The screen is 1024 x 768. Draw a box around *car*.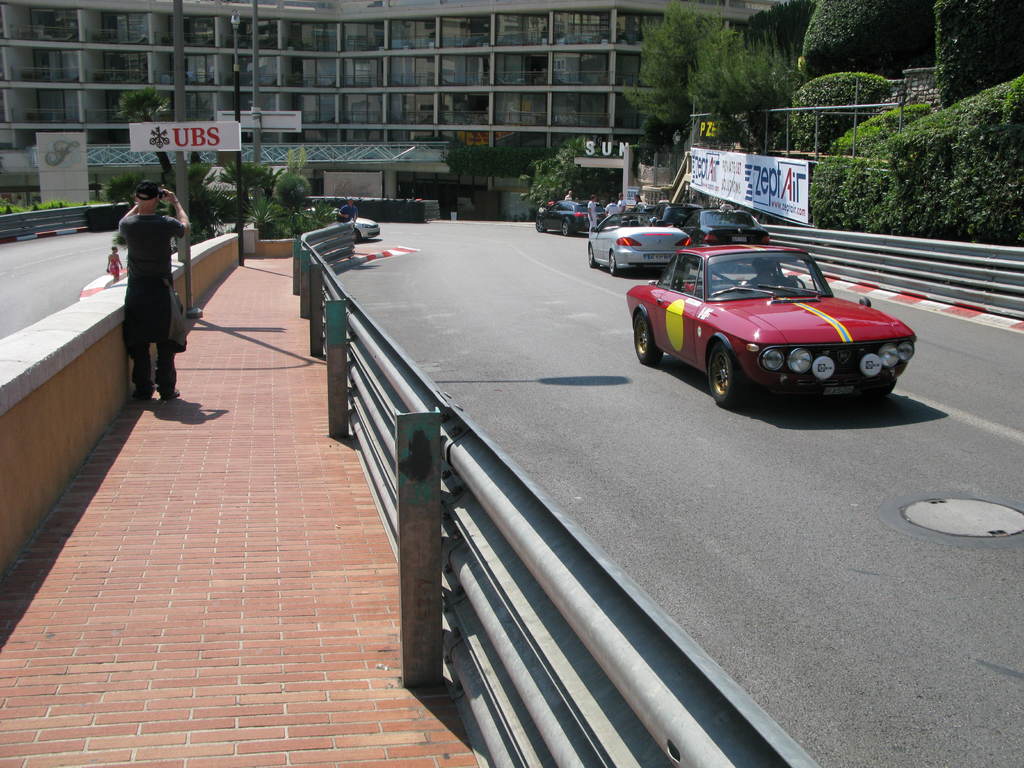
<region>587, 211, 691, 277</region>.
